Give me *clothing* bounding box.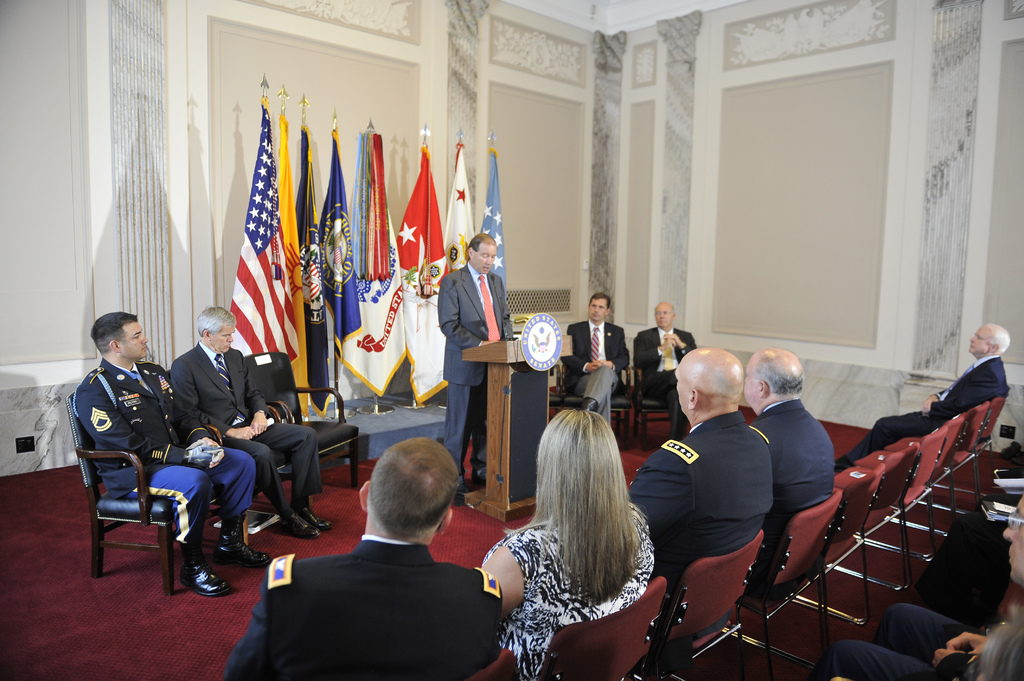
locate(60, 358, 190, 493).
